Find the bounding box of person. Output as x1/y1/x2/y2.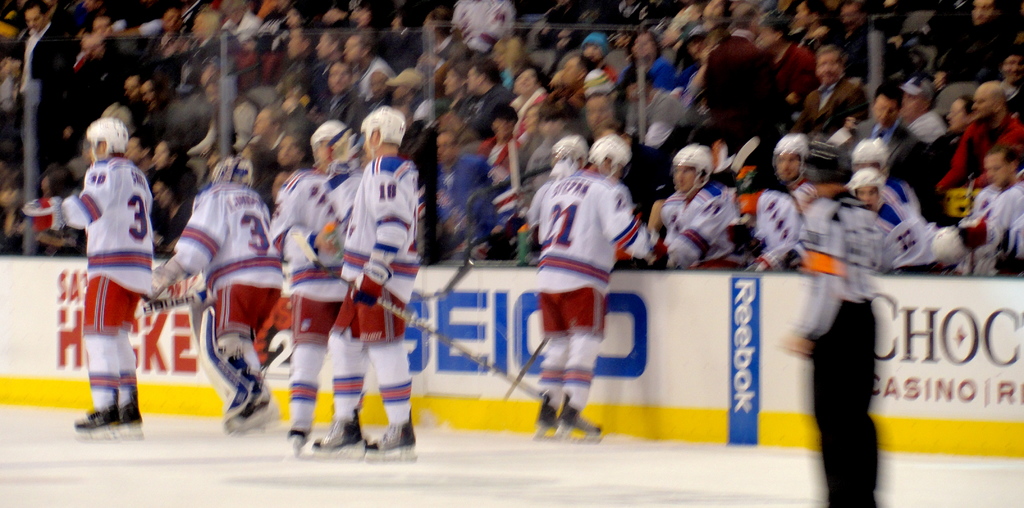
519/134/661/432.
